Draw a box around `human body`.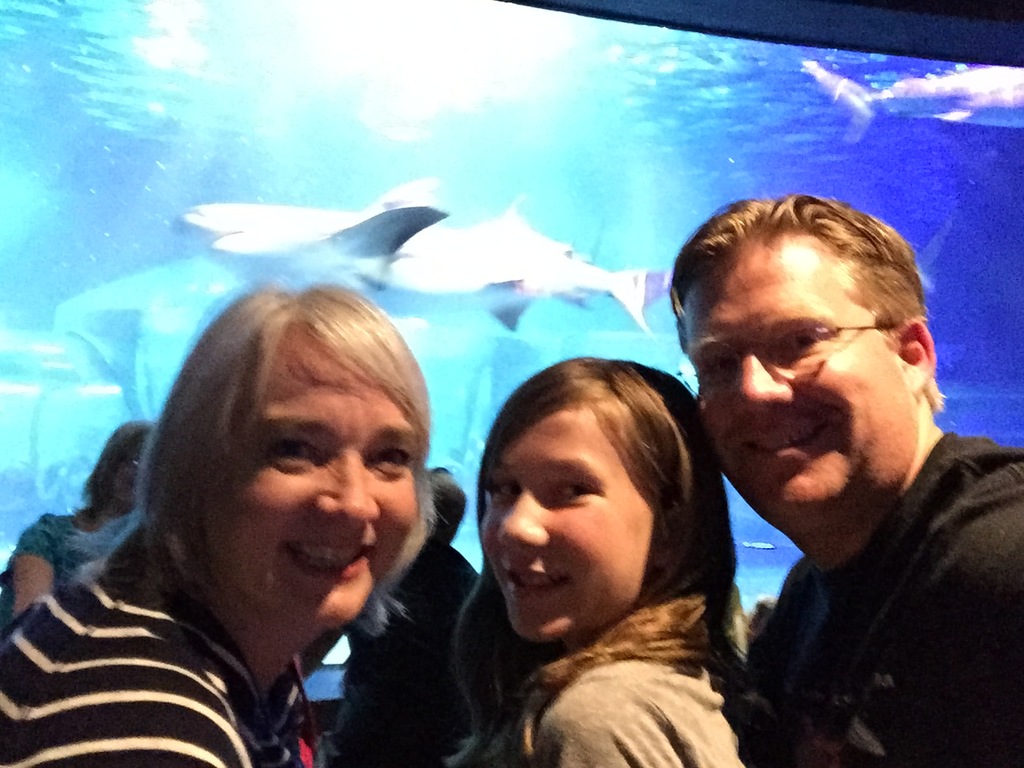
select_region(7, 412, 147, 634).
